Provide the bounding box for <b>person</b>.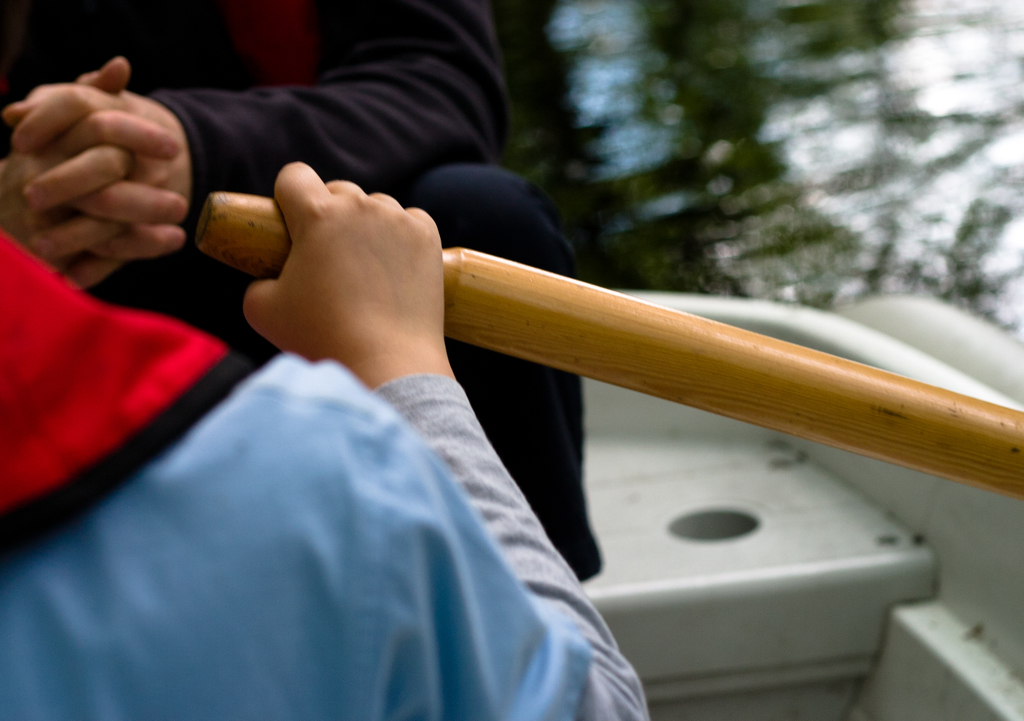
(left=0, top=0, right=606, bottom=583).
